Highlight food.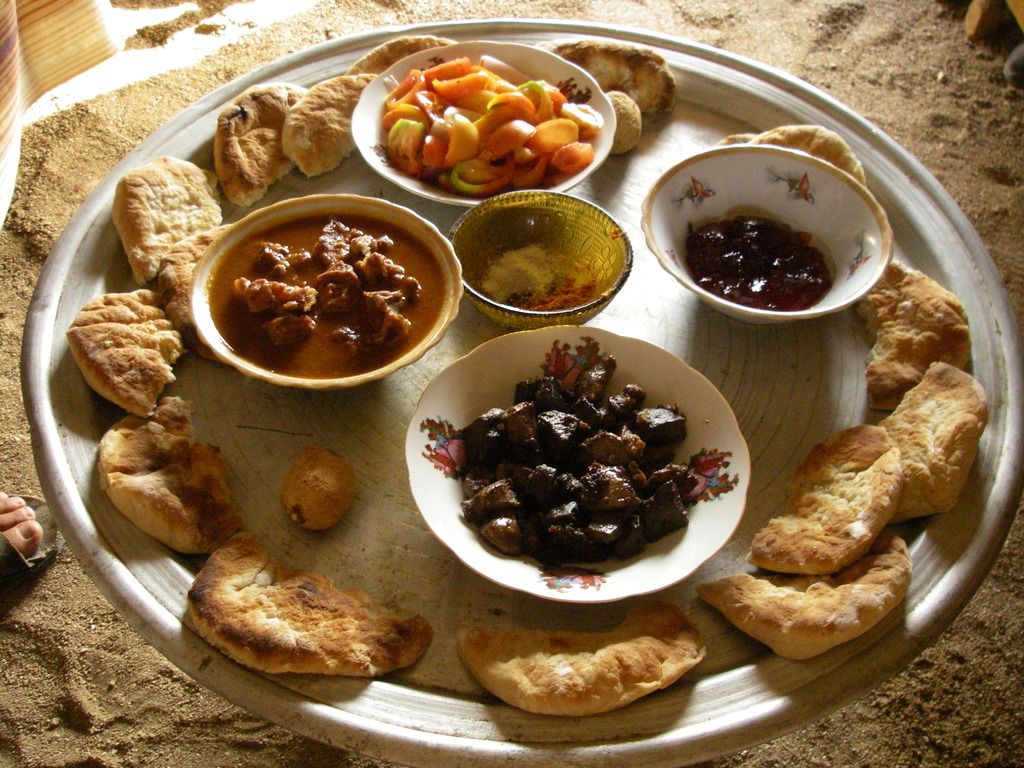
Highlighted region: 280 447 356 533.
